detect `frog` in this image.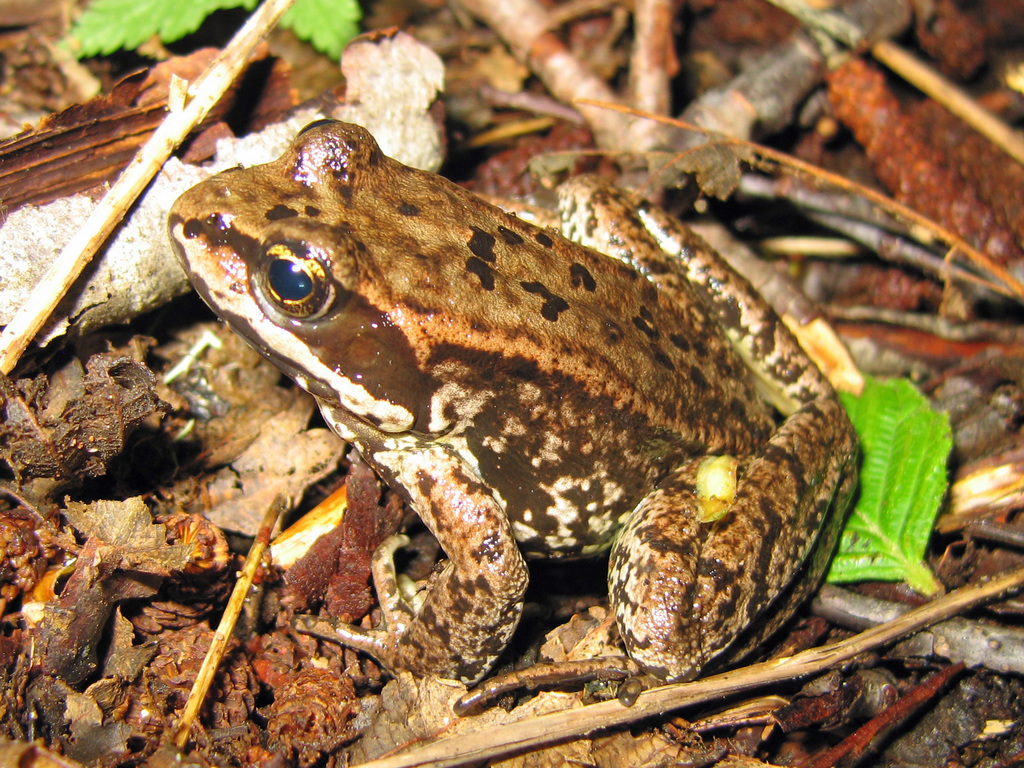
Detection: 164,116,860,712.
